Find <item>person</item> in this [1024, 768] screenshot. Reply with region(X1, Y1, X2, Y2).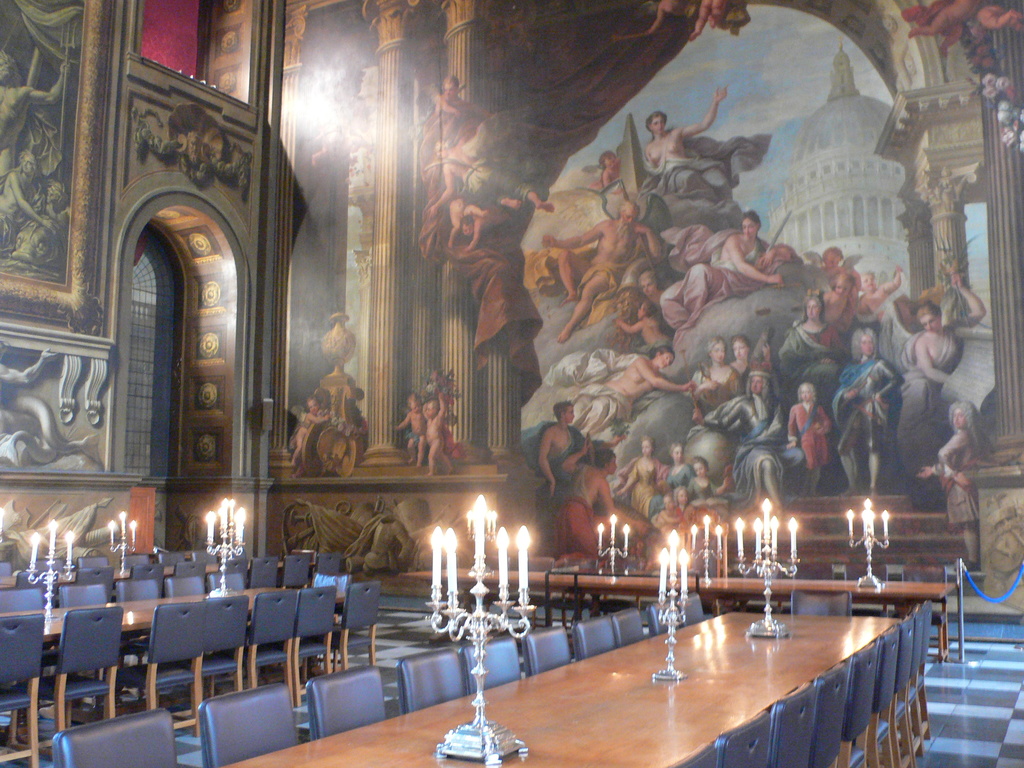
region(816, 241, 858, 312).
